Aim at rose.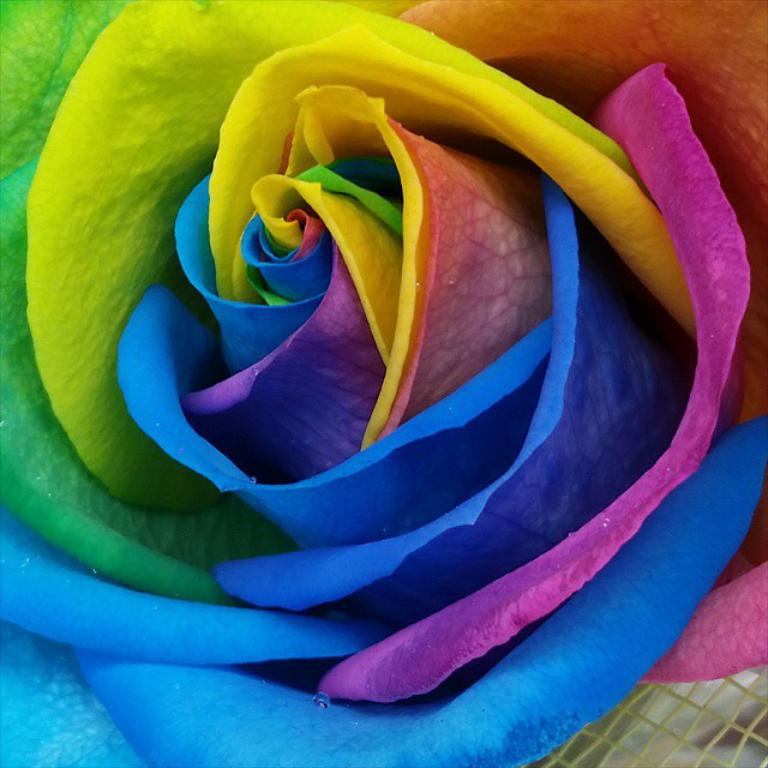
Aimed at rect(0, 0, 767, 767).
